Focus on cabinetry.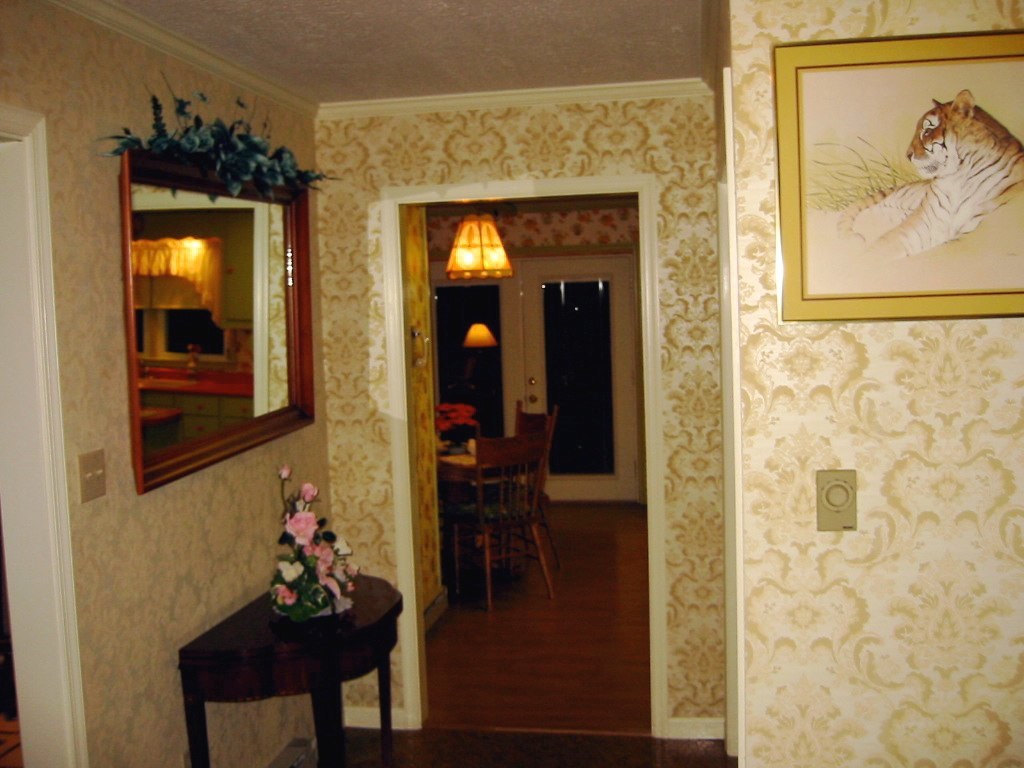
Focused at detection(173, 391, 219, 445).
